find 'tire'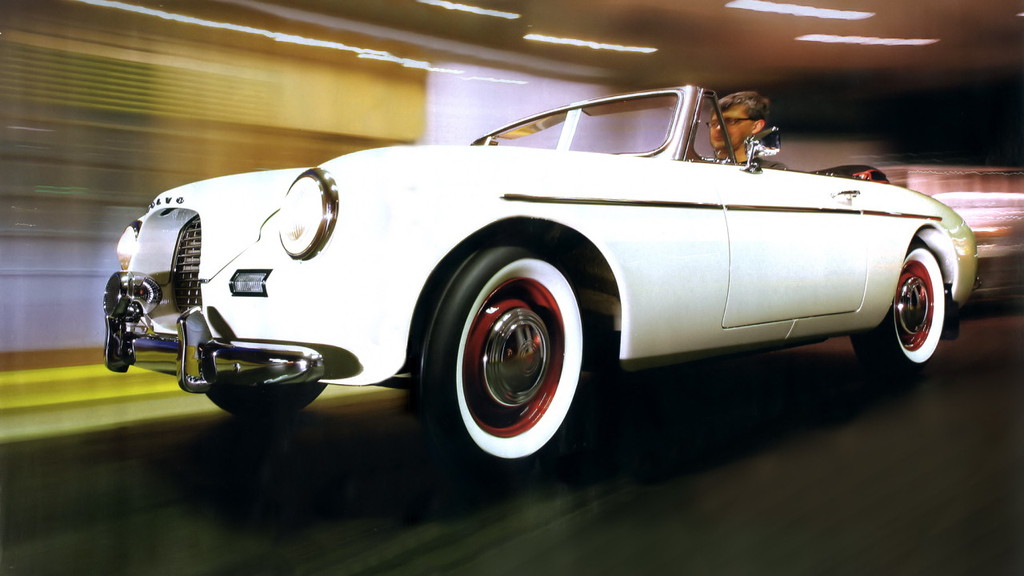
202 383 331 416
